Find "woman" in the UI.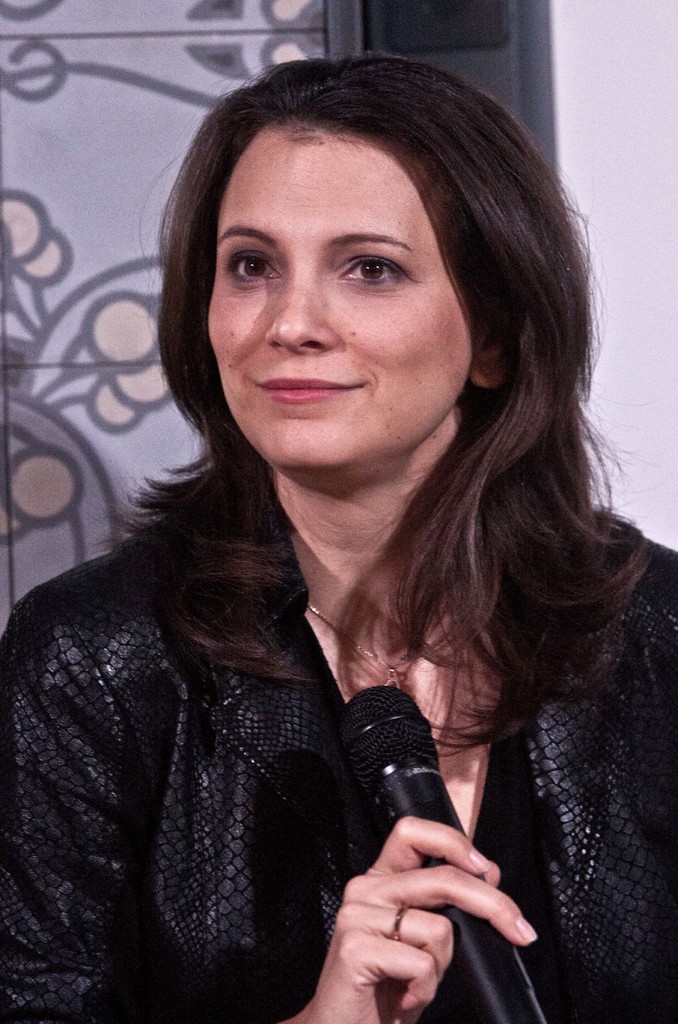
UI element at 0/51/677/1023.
